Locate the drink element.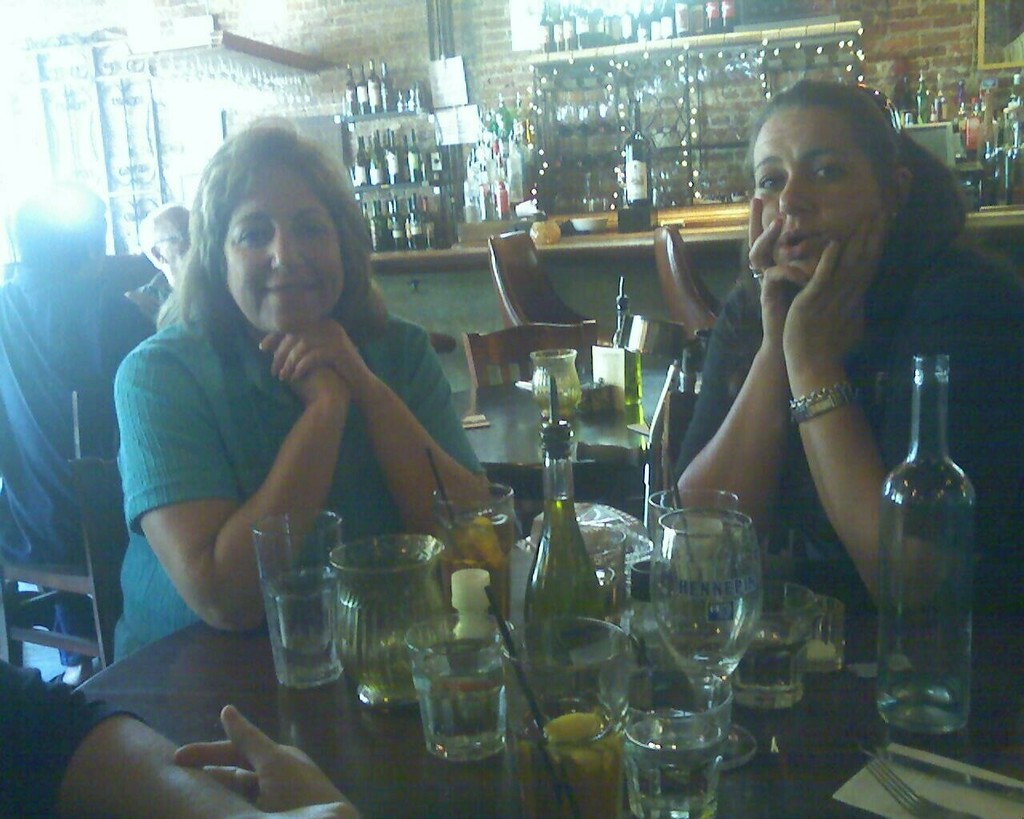
Element bbox: box(628, 709, 723, 811).
